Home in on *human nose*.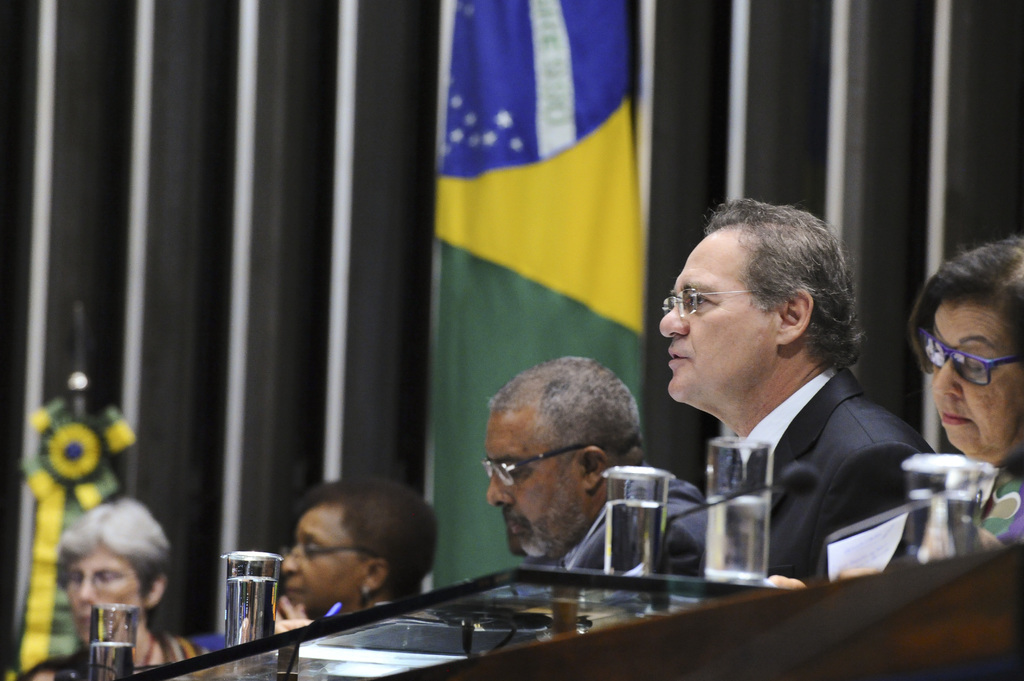
Homed in at left=931, top=357, right=961, bottom=397.
